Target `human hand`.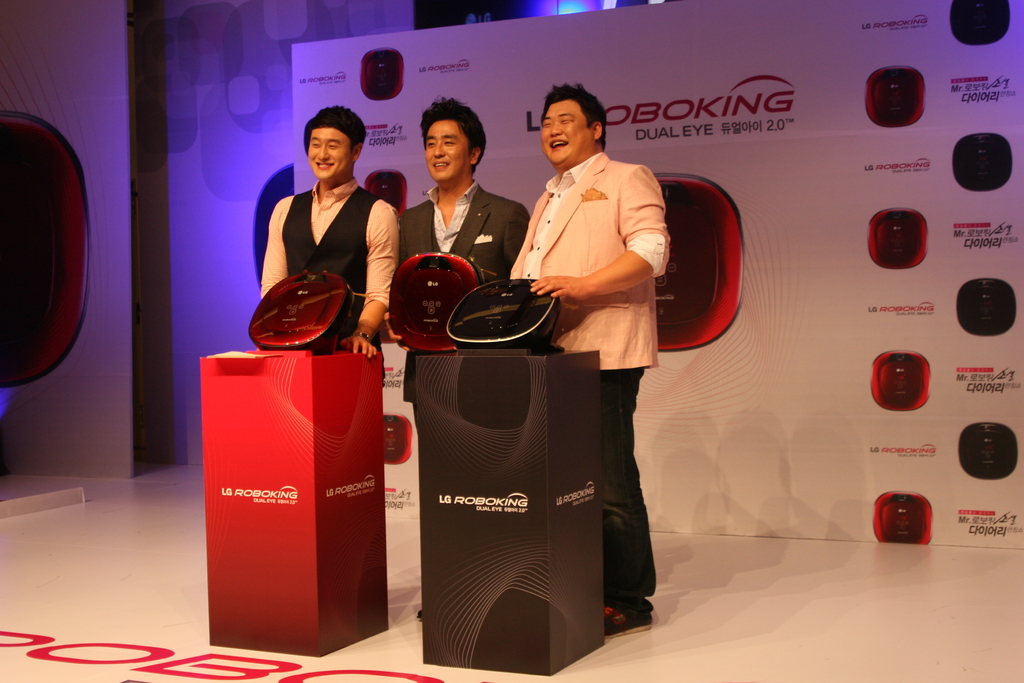
Target region: {"x1": 529, "y1": 273, "x2": 588, "y2": 303}.
